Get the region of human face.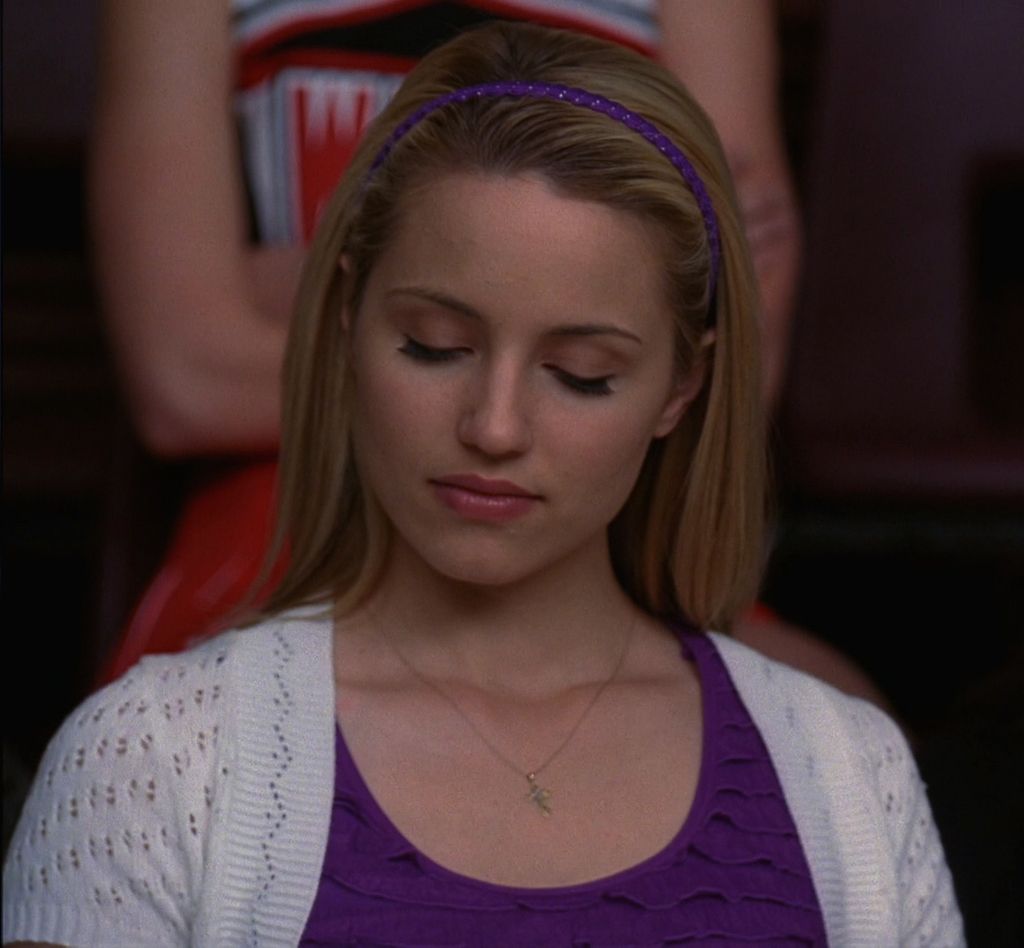
l=343, t=166, r=674, b=589.
